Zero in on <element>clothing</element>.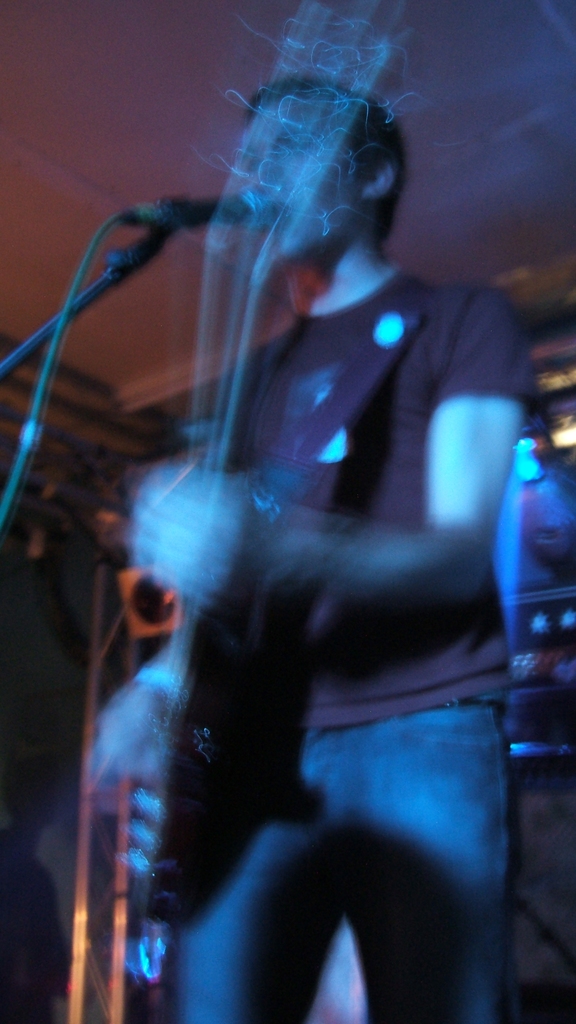
Zeroed in: BBox(83, 65, 537, 1023).
